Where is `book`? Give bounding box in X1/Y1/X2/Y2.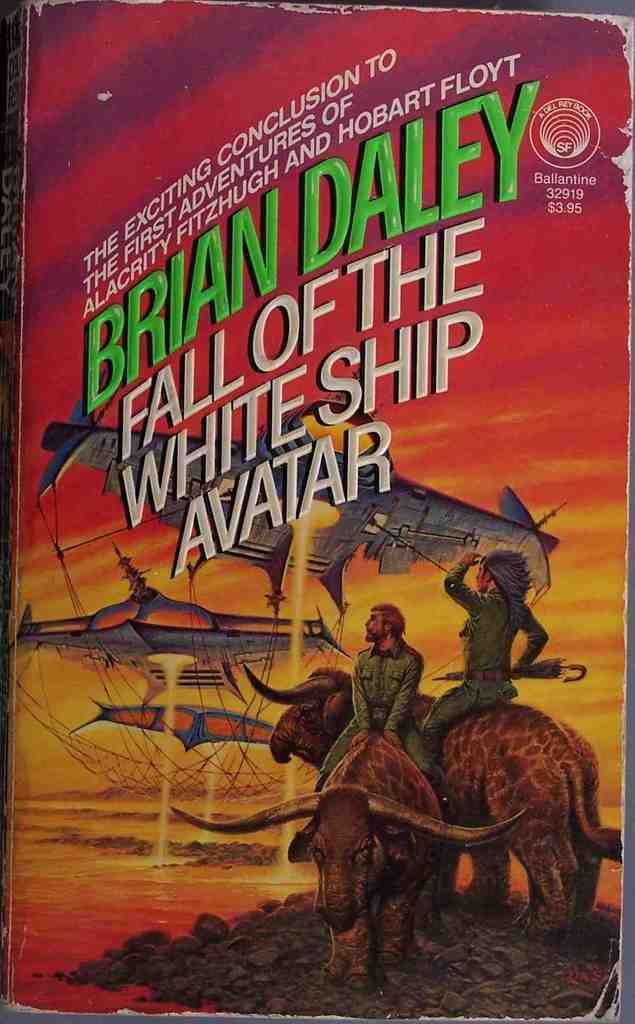
0/1/634/1022.
